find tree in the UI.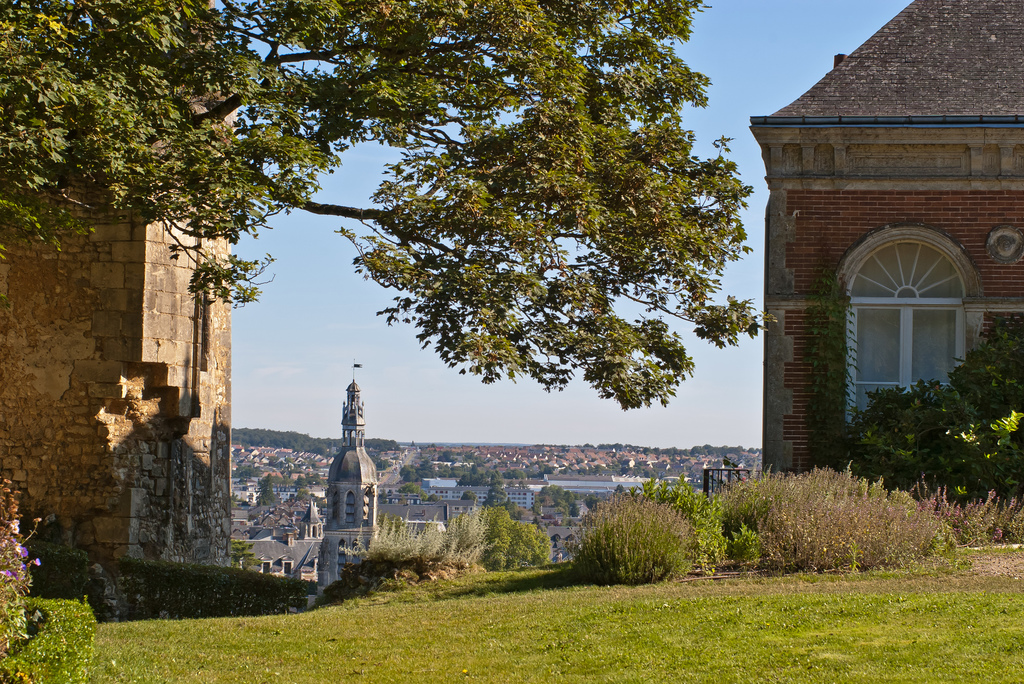
UI element at [486, 473, 506, 512].
